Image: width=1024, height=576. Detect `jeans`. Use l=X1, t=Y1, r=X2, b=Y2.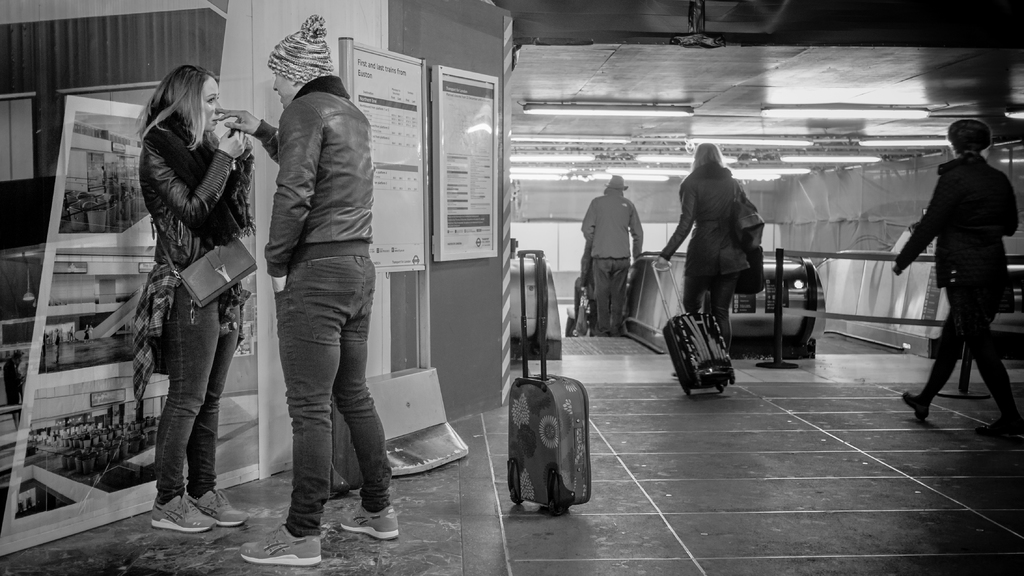
l=275, t=254, r=391, b=538.
